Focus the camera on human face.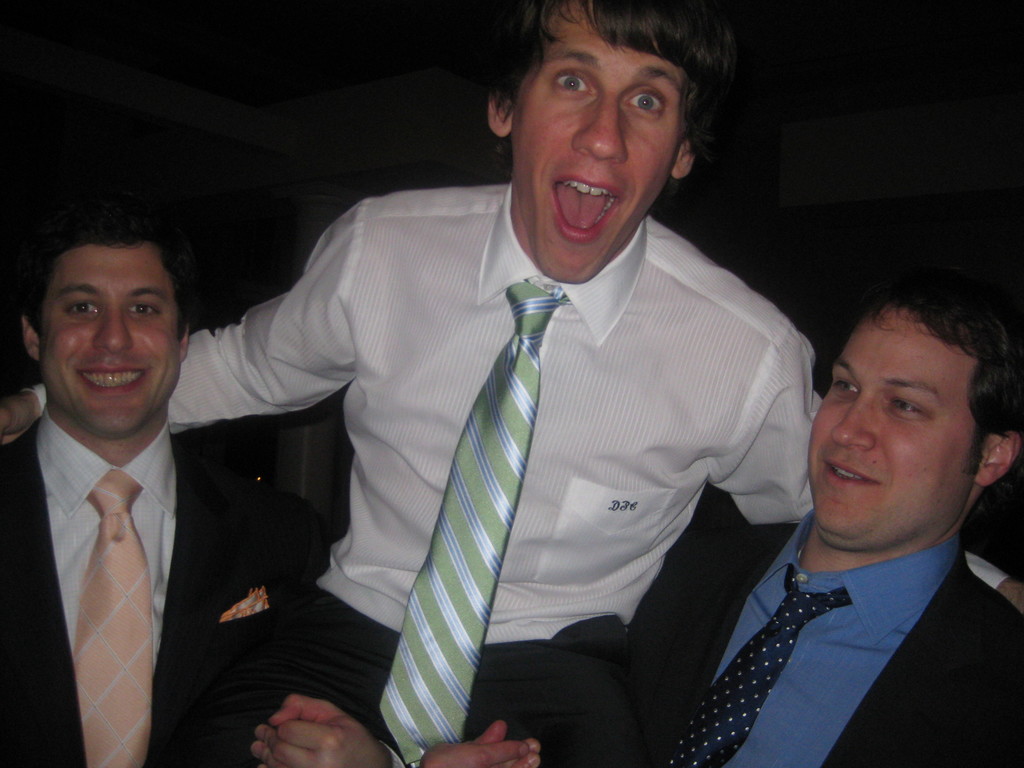
Focus region: l=808, t=308, r=982, b=547.
